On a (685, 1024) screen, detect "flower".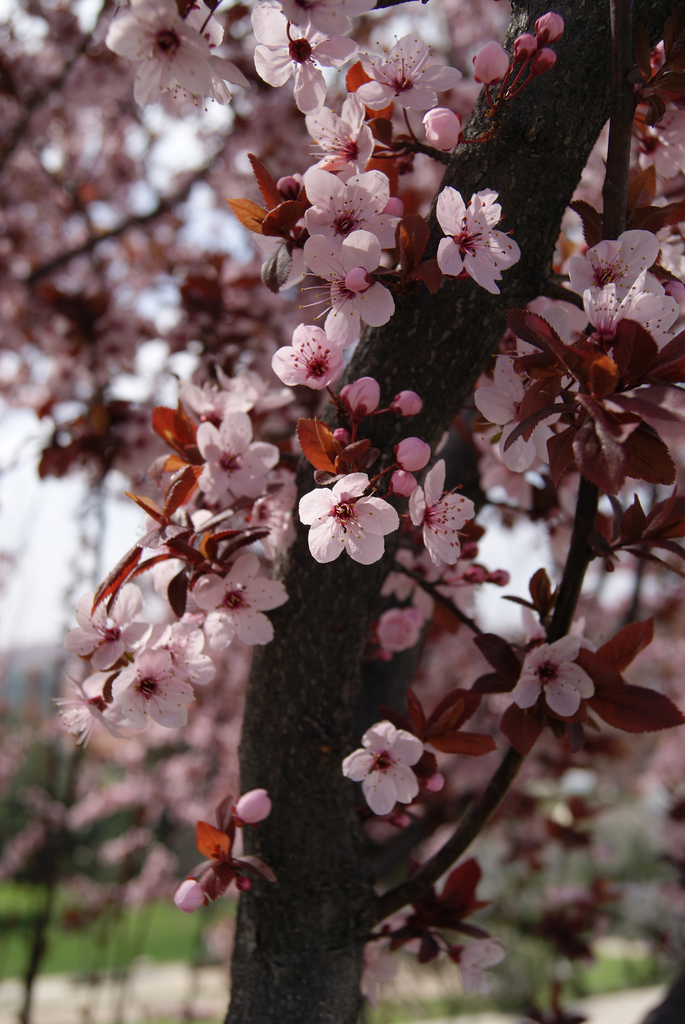
(512,627,597,718).
